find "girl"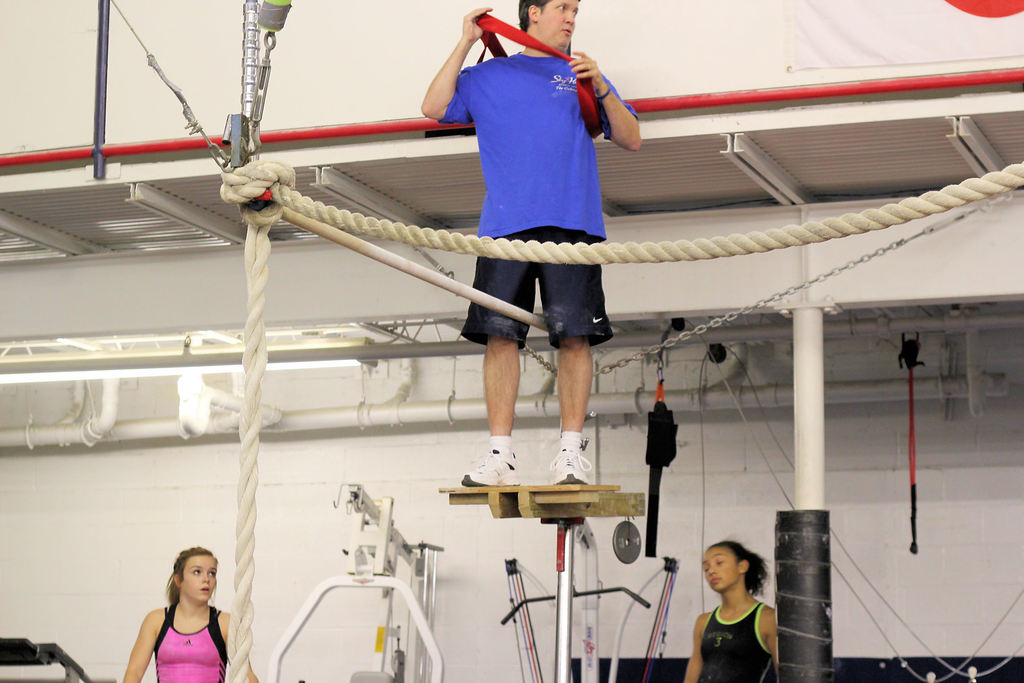
x1=127 y1=545 x2=259 y2=682
